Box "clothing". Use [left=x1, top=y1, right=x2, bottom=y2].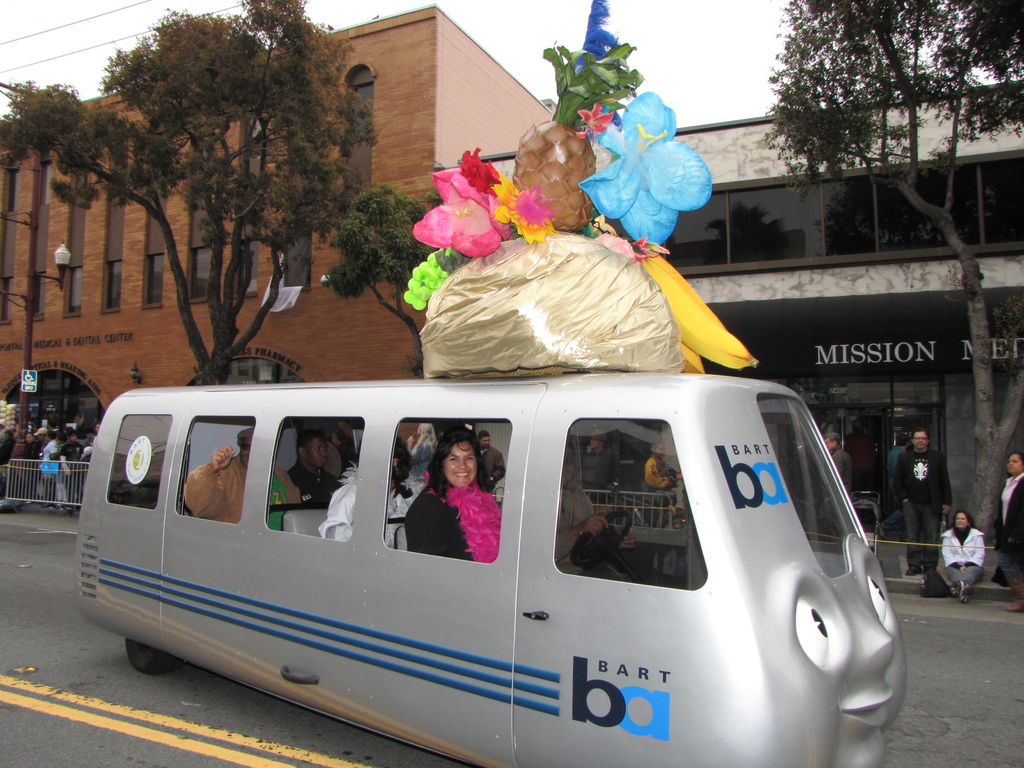
[left=584, top=449, right=617, bottom=493].
